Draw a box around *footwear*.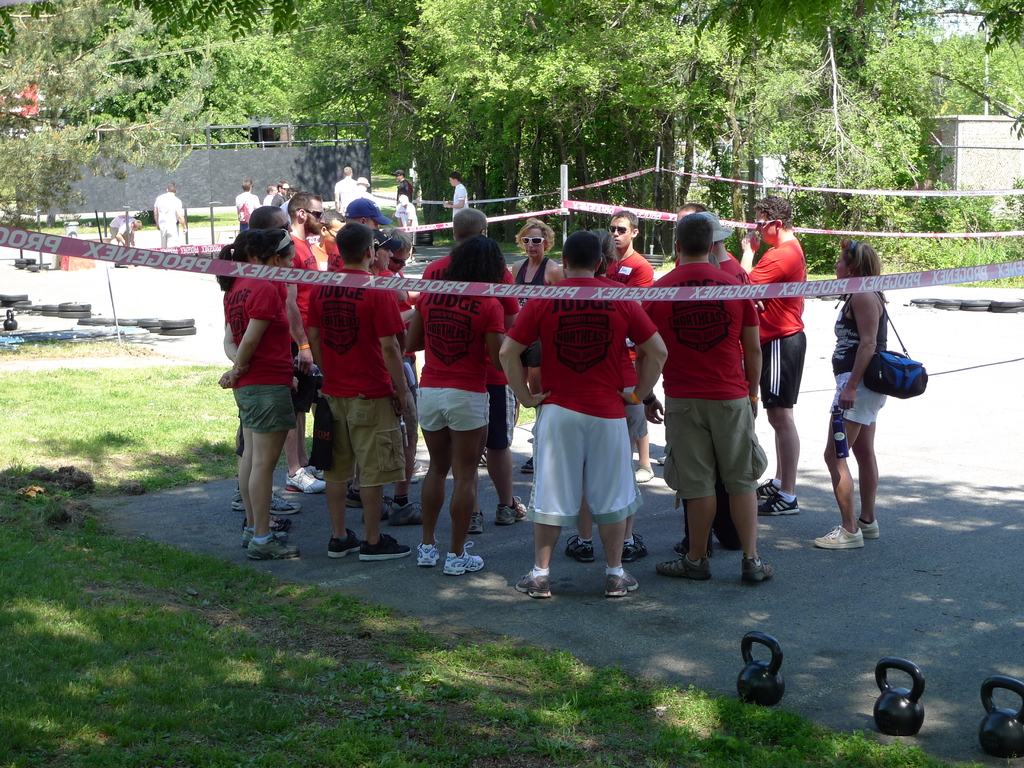
locate(285, 465, 332, 492).
